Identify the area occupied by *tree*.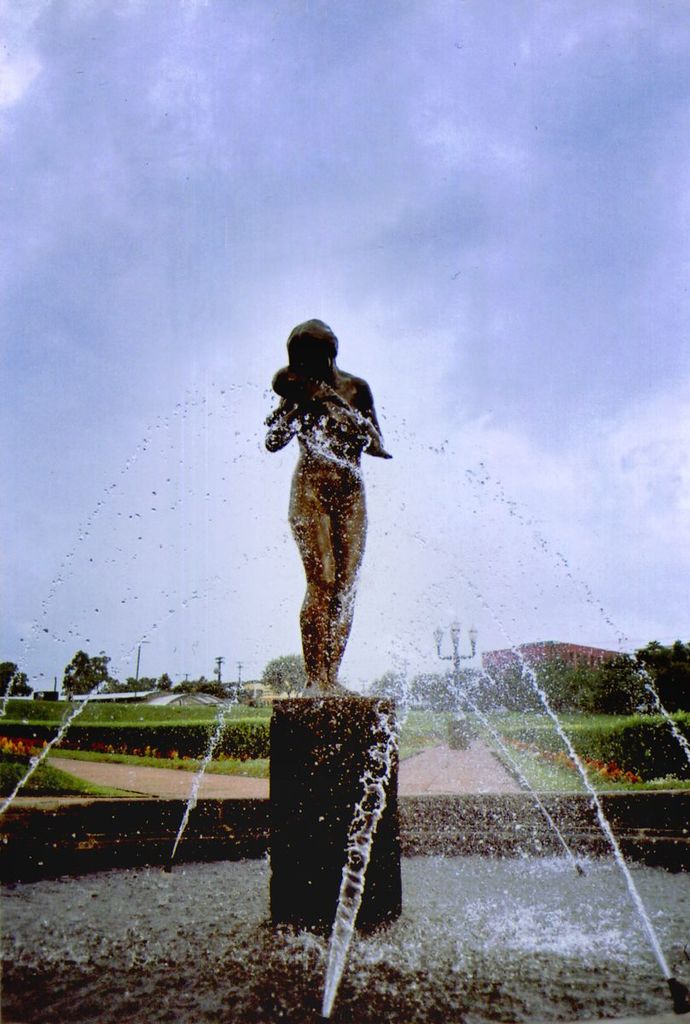
Area: pyautogui.locateOnScreen(0, 661, 32, 691).
